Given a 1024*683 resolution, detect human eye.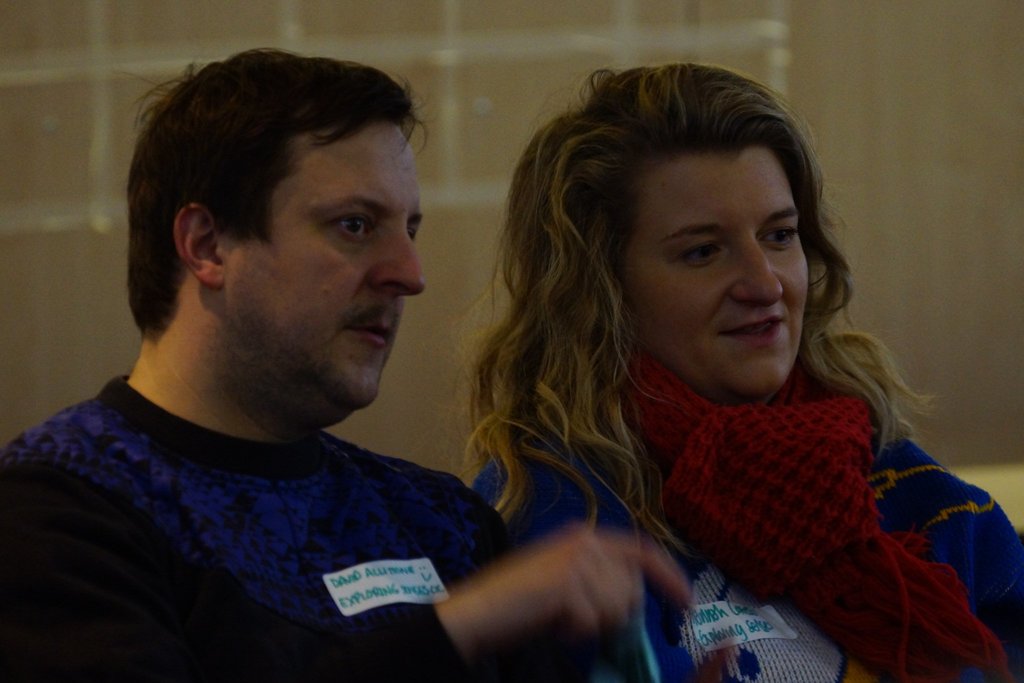
x1=671 y1=236 x2=728 y2=268.
